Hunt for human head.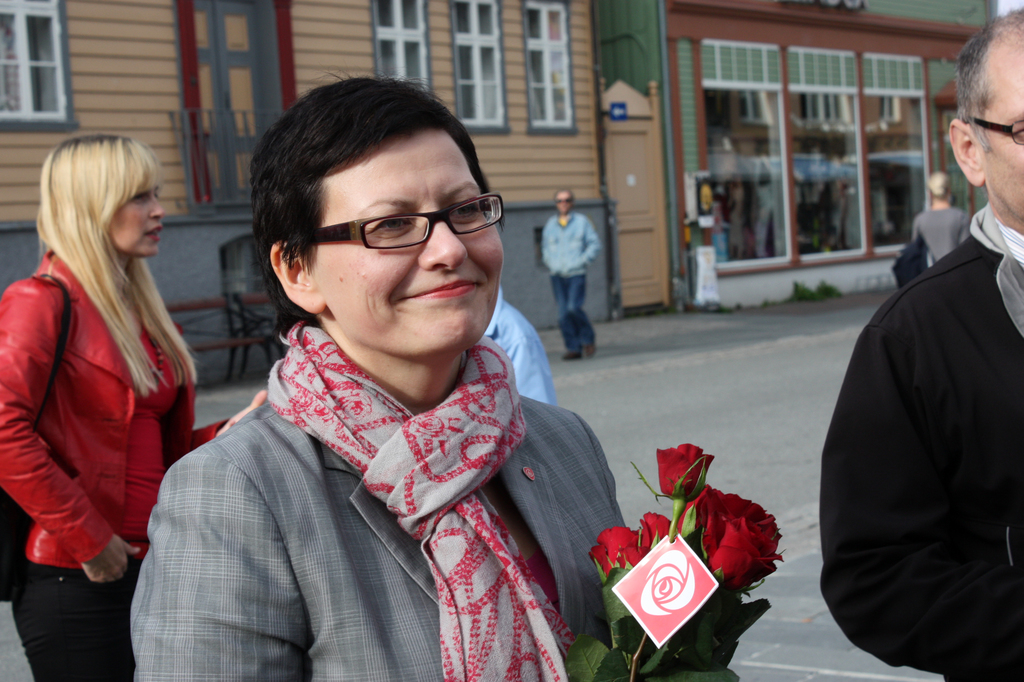
Hunted down at bbox(236, 69, 508, 353).
